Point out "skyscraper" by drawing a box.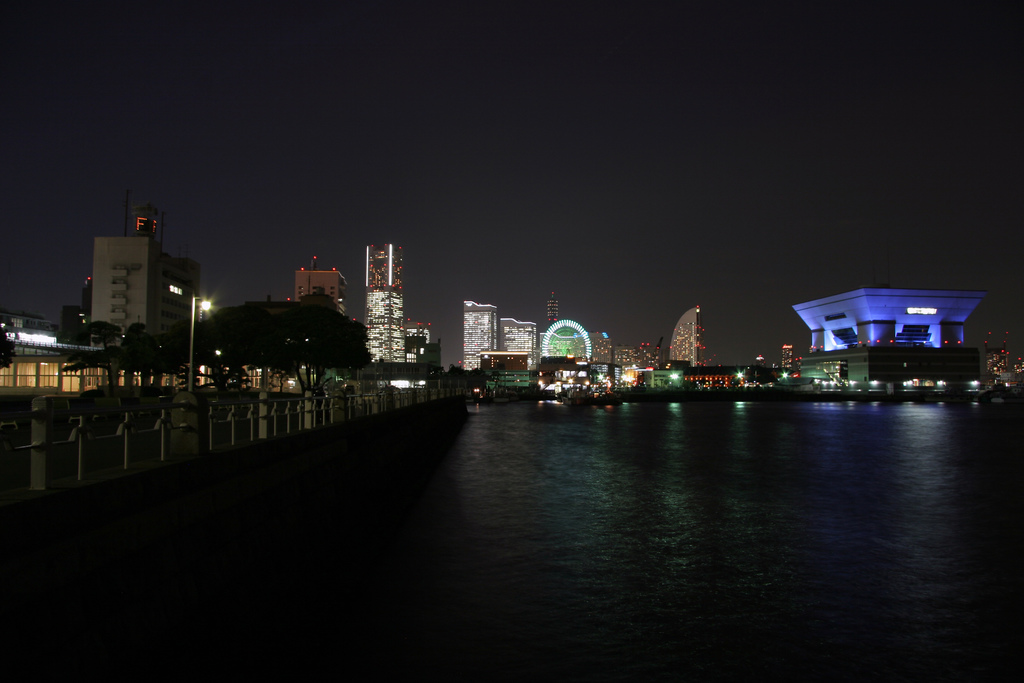
(left=460, top=302, right=496, bottom=371).
